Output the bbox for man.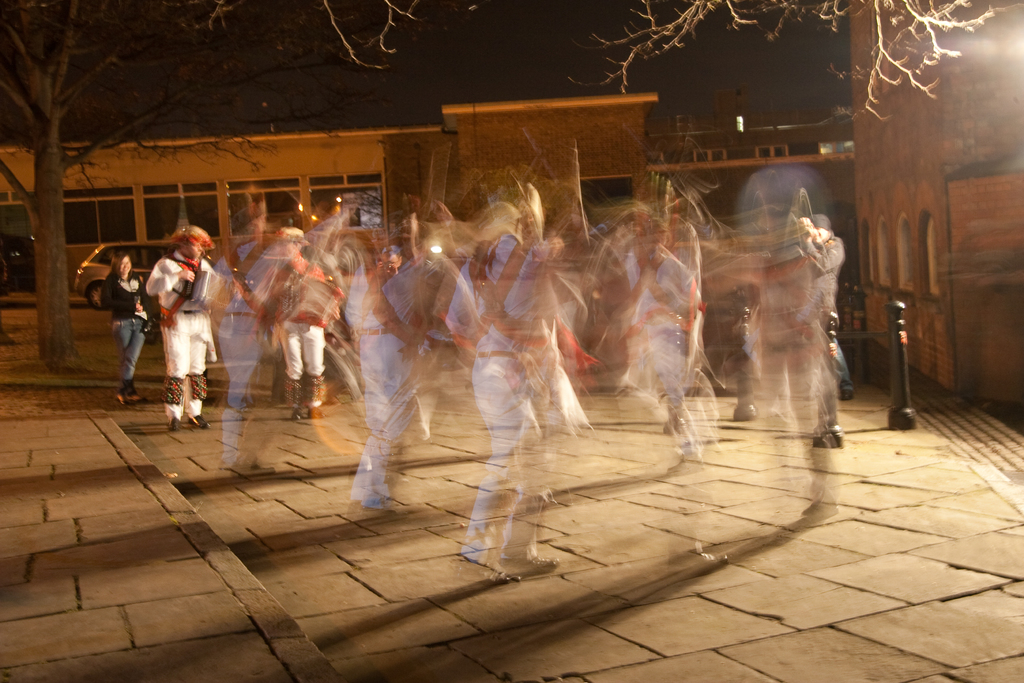
bbox(140, 218, 228, 431).
